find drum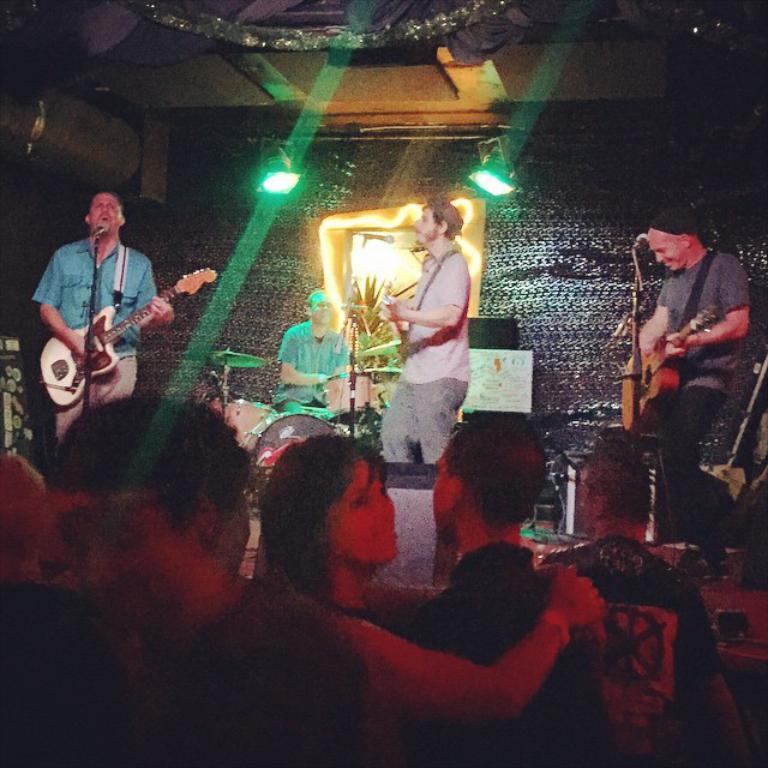
(228,397,268,446)
